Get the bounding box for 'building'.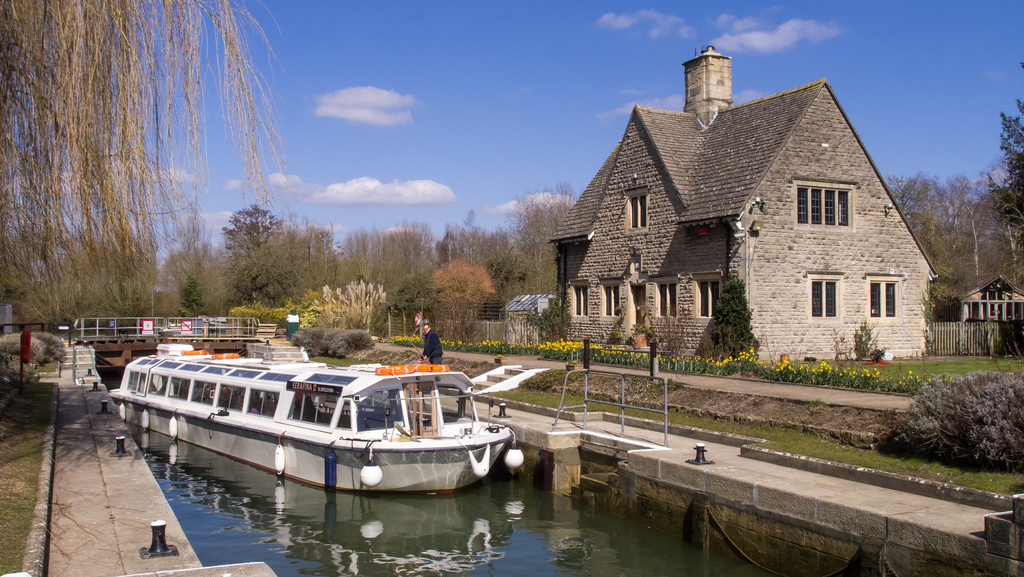
(x1=495, y1=290, x2=561, y2=352).
